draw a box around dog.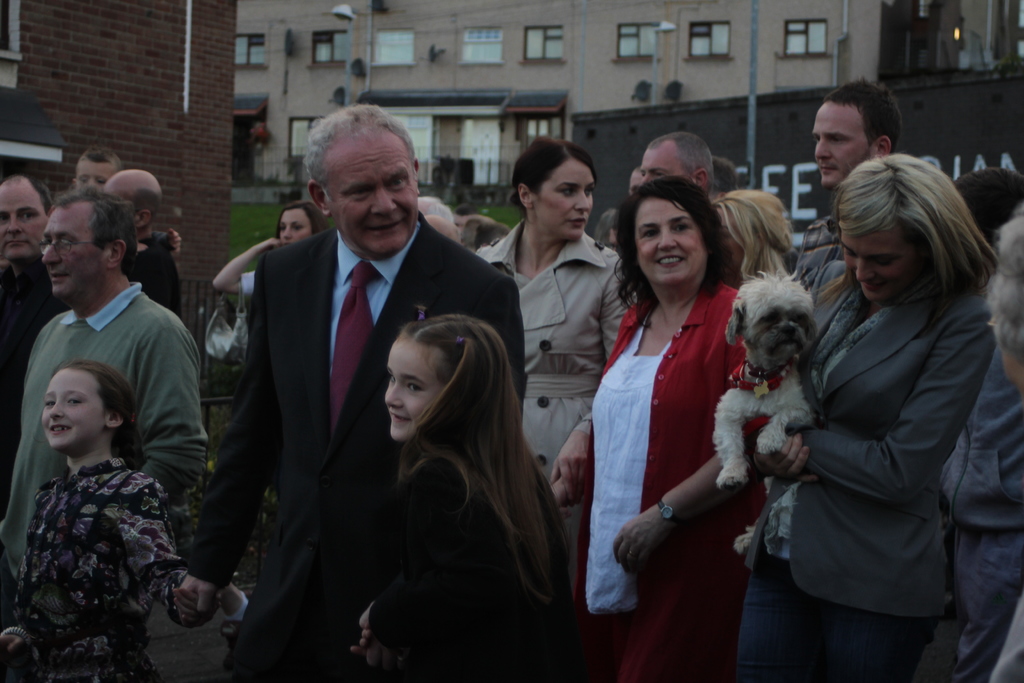
BBox(712, 268, 817, 556).
